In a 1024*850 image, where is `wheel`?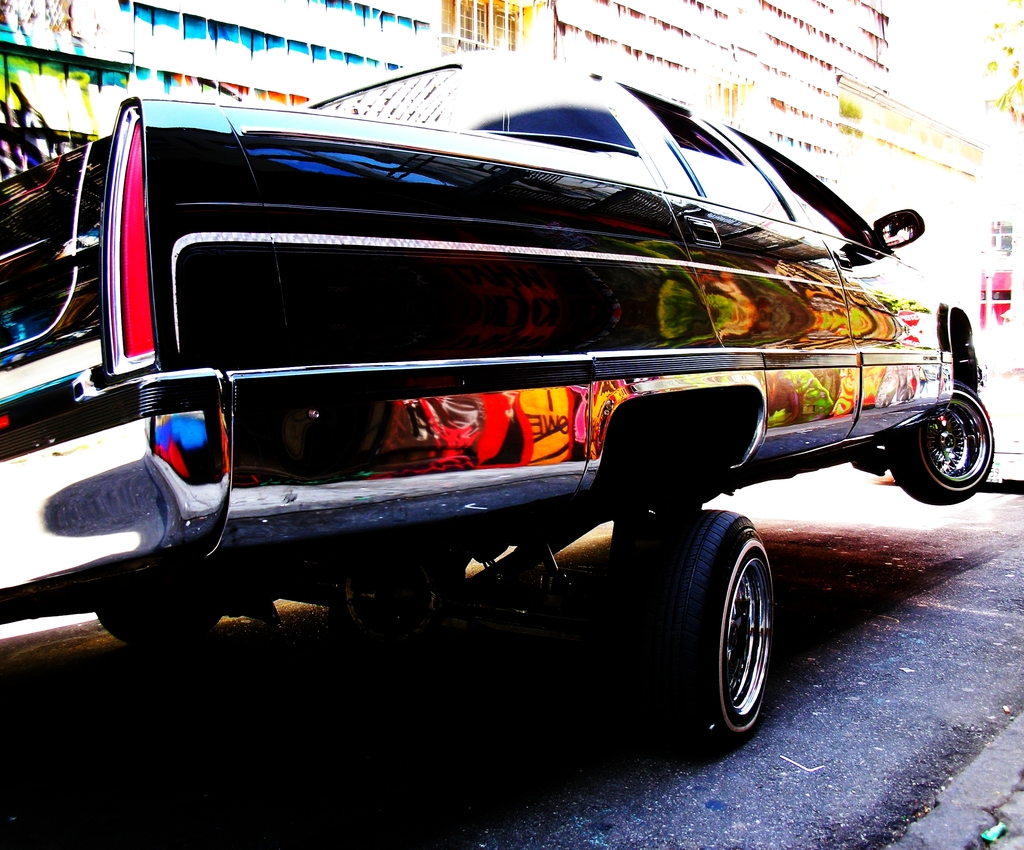
612, 505, 774, 765.
